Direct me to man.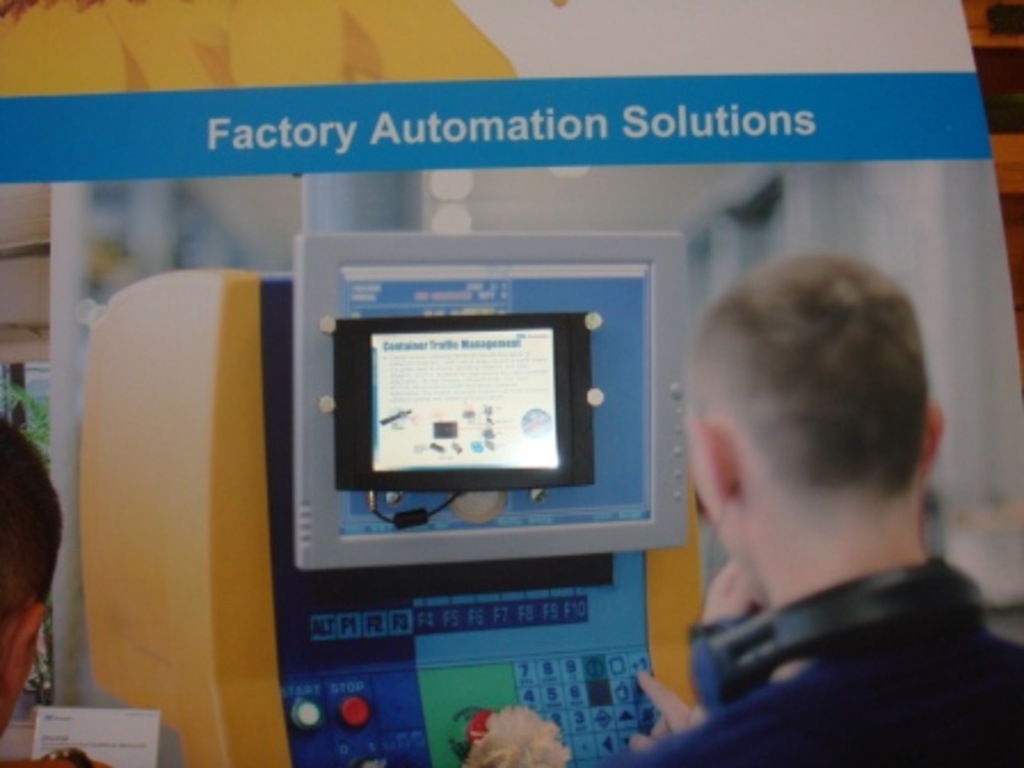
Direction: [x1=0, y1=389, x2=64, y2=745].
